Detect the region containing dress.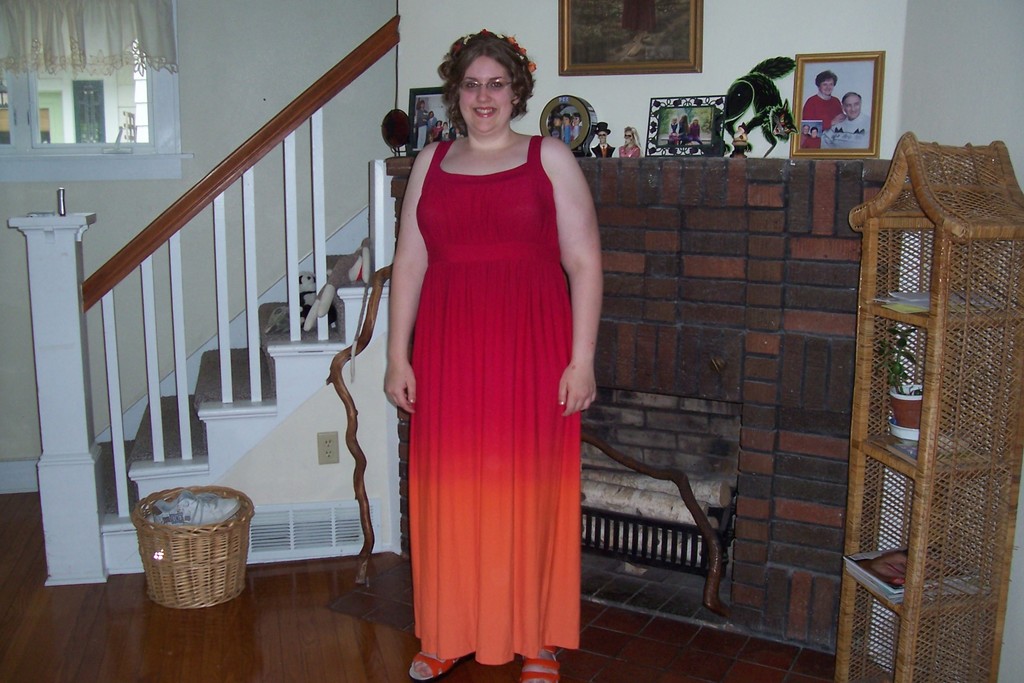
bbox(409, 135, 580, 664).
